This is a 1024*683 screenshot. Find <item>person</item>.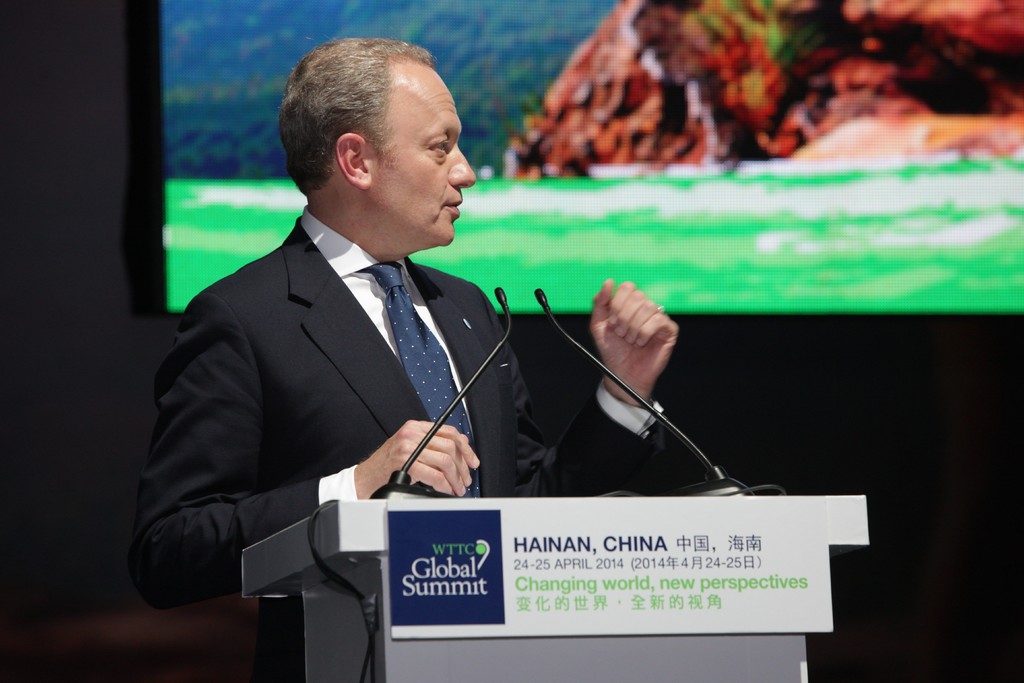
Bounding box: BBox(130, 34, 670, 682).
